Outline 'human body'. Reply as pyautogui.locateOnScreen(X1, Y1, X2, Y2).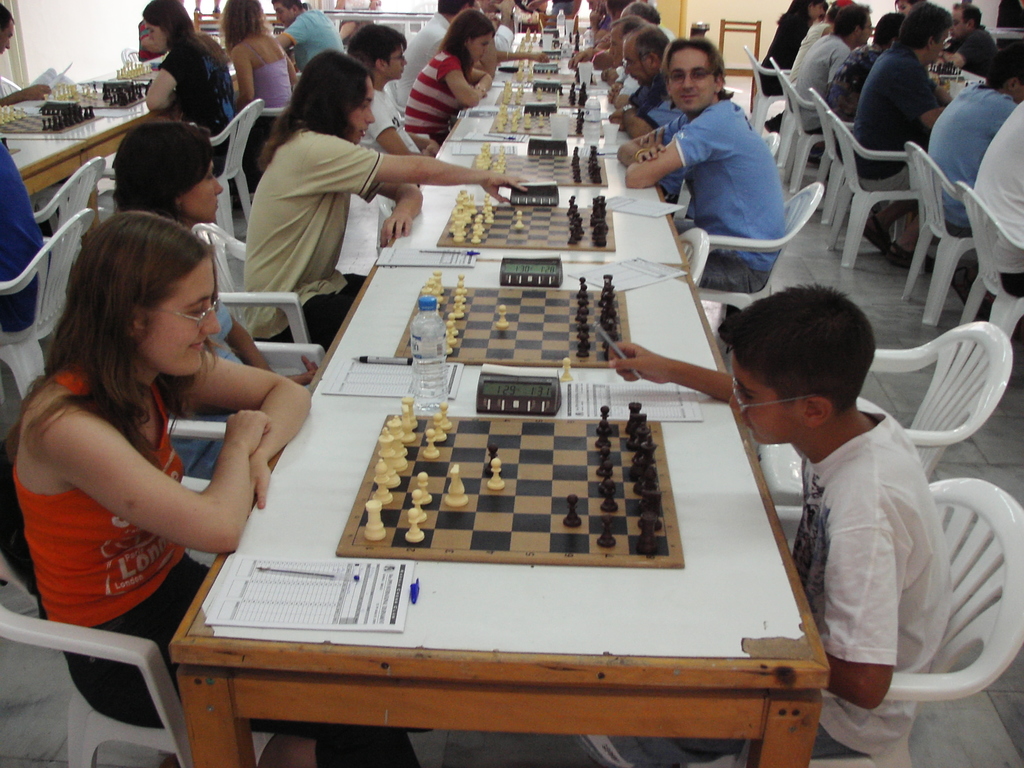
pyautogui.locateOnScreen(403, 49, 493, 141).
